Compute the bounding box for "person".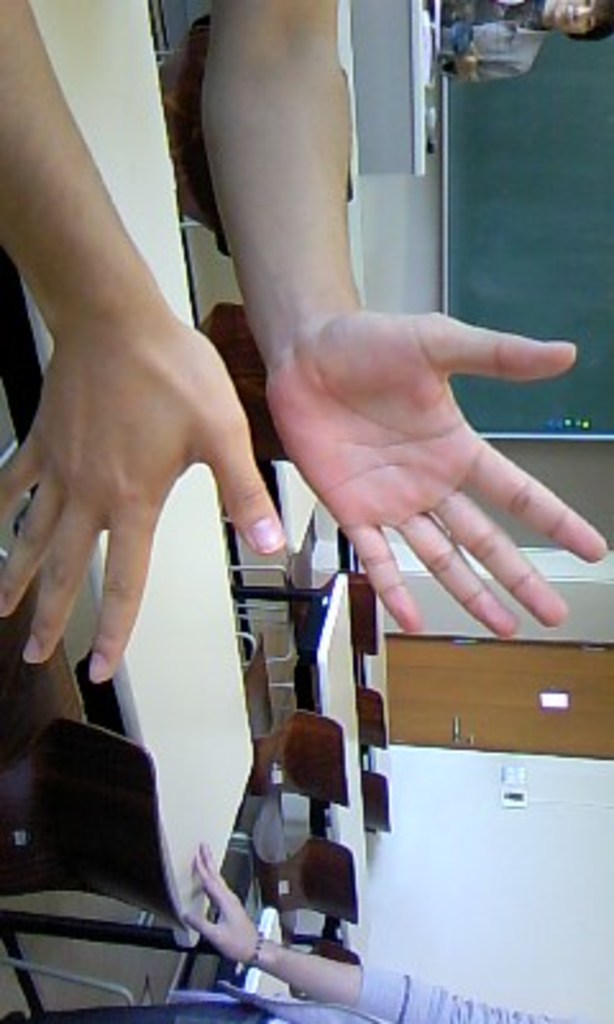
0:837:611:1021.
